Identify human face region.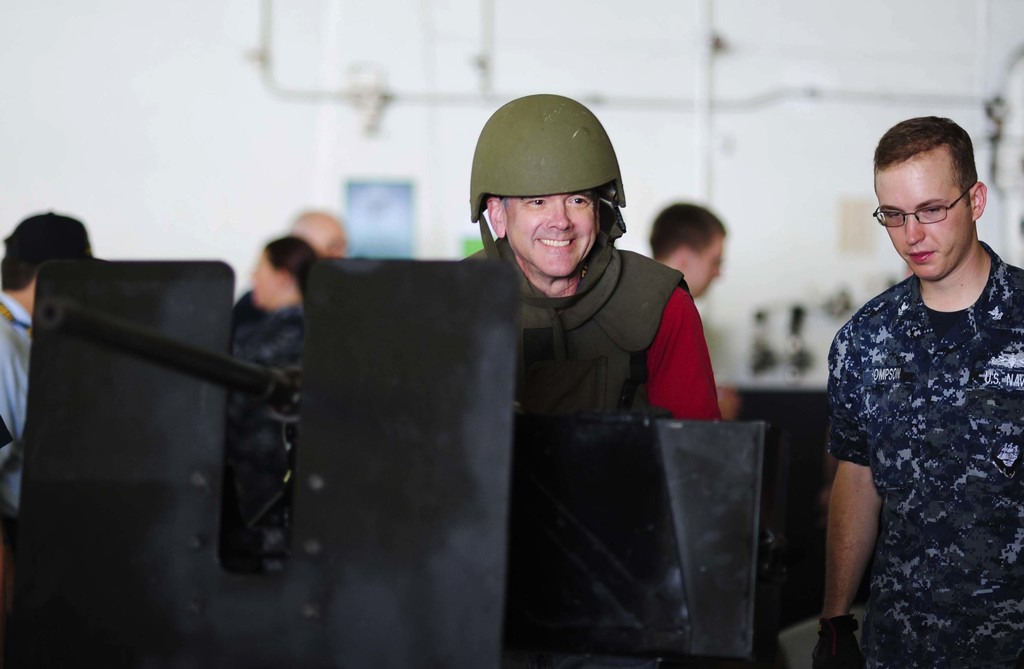
Region: <region>504, 182, 596, 277</region>.
